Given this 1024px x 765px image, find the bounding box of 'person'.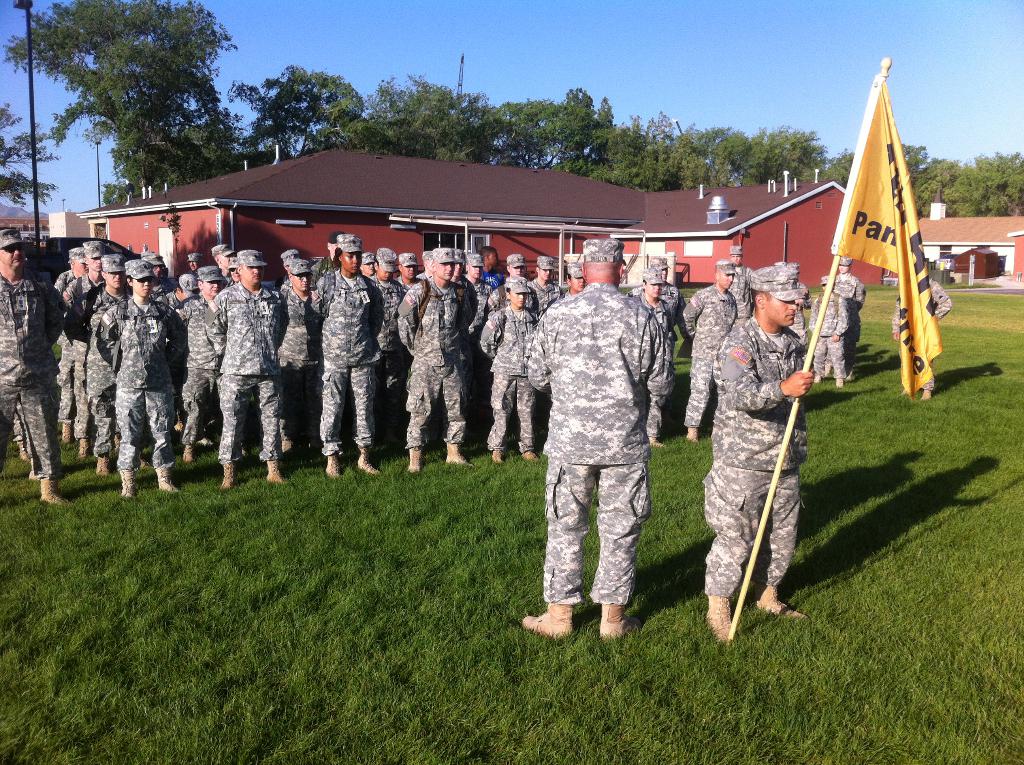
Rect(532, 257, 565, 316).
